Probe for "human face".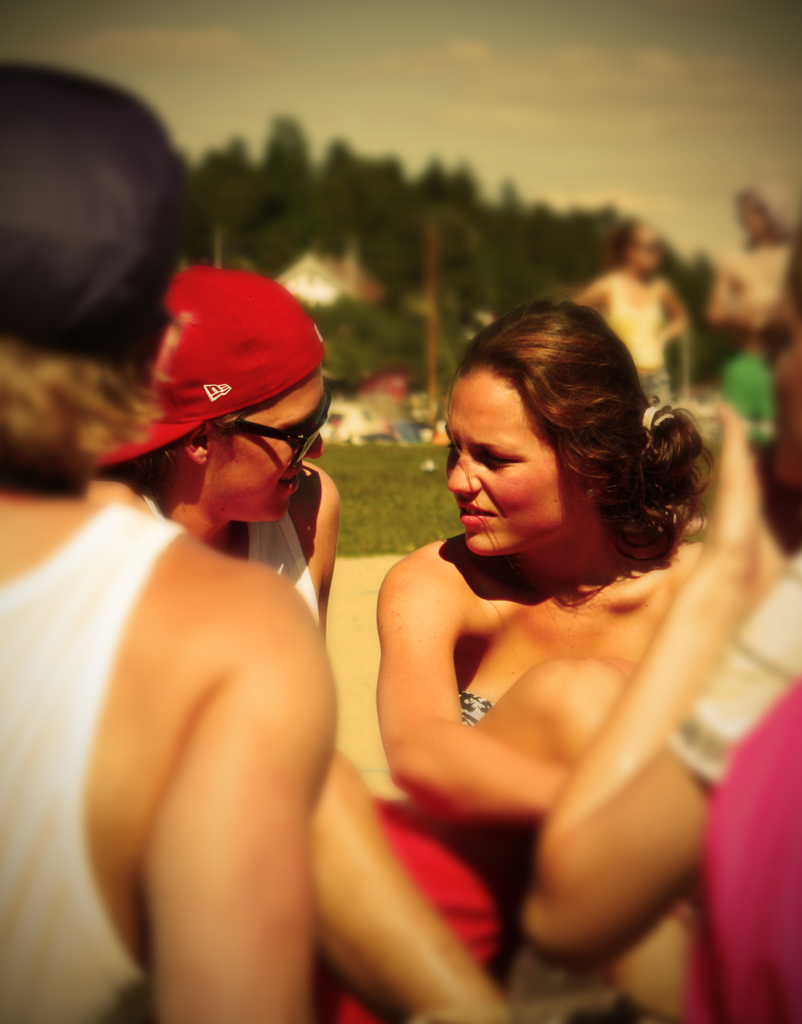
Probe result: [left=221, top=364, right=331, bottom=524].
